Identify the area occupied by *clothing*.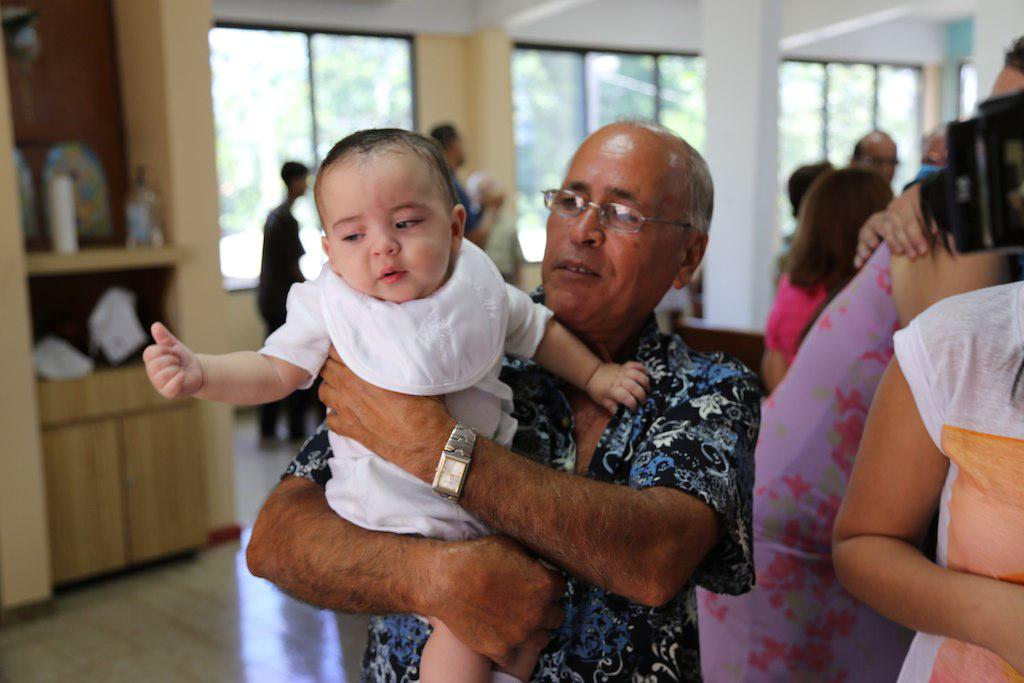
Area: 890/280/1023/682.
